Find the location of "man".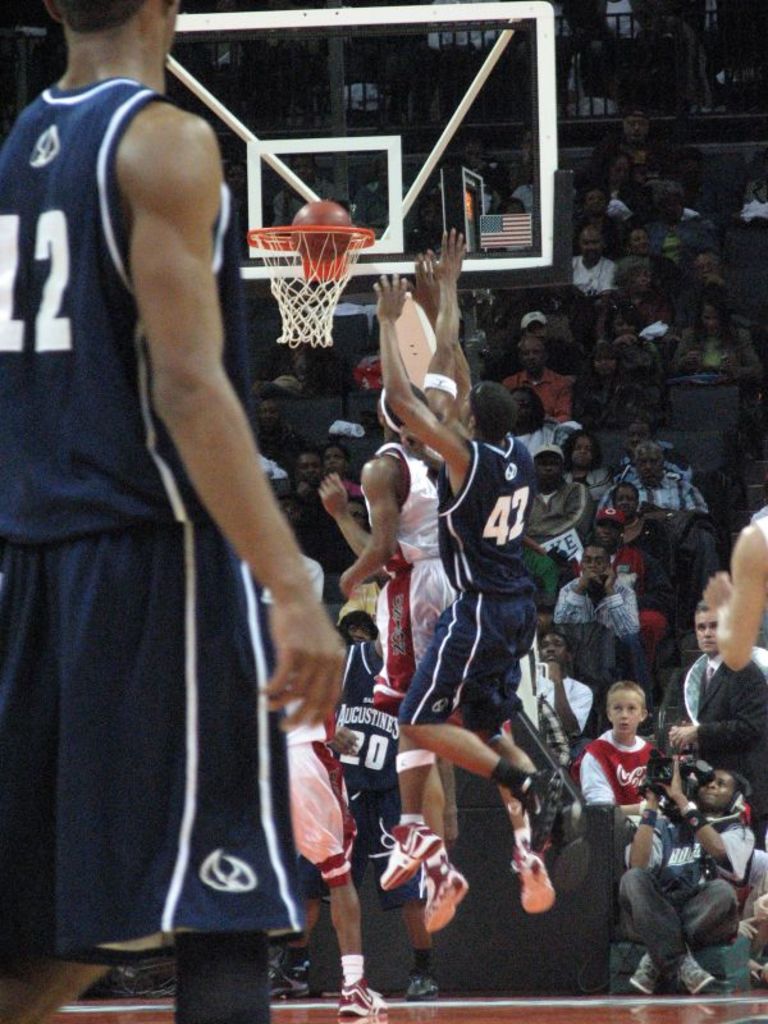
Location: box=[554, 544, 639, 669].
